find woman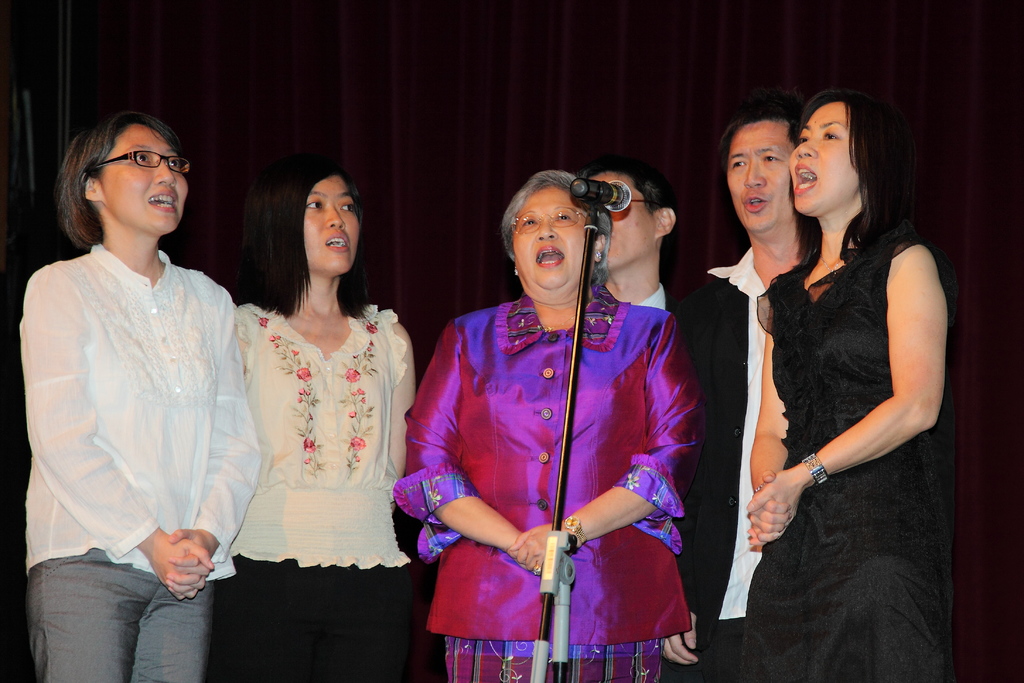
<region>388, 163, 698, 682</region>
